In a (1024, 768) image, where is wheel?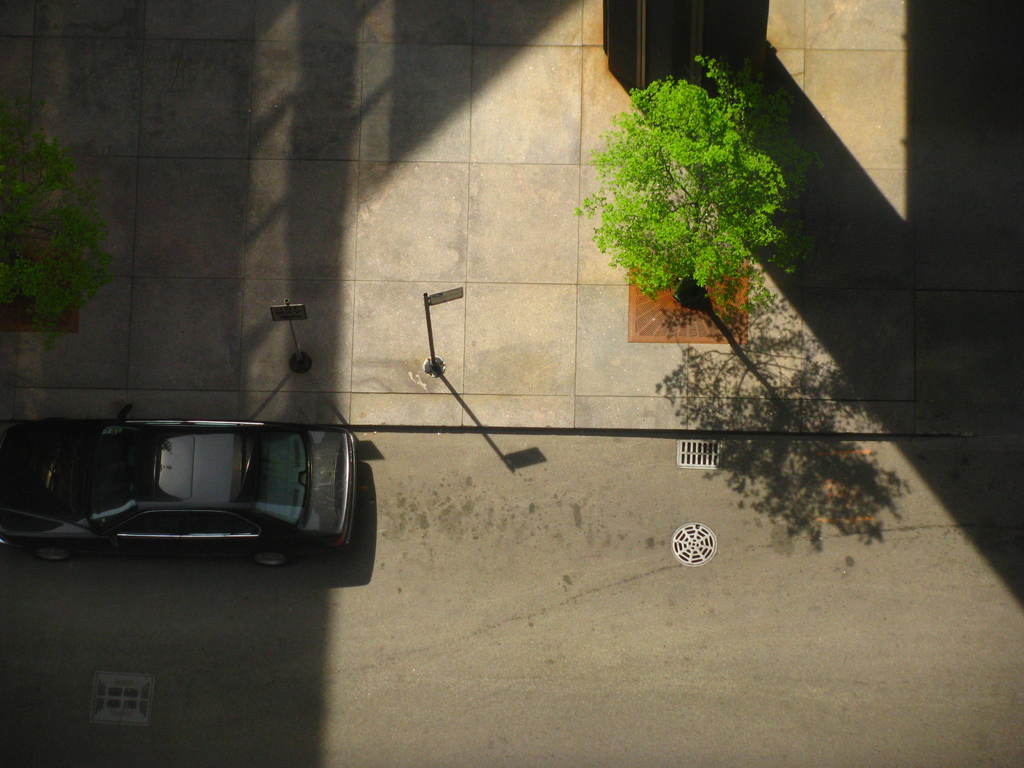
34,547,67,562.
